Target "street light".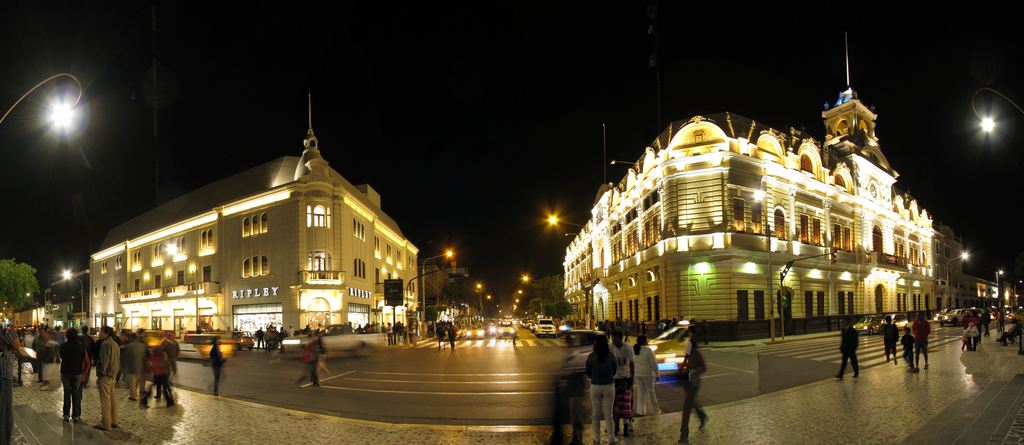
Target region: l=0, t=74, r=84, b=136.
